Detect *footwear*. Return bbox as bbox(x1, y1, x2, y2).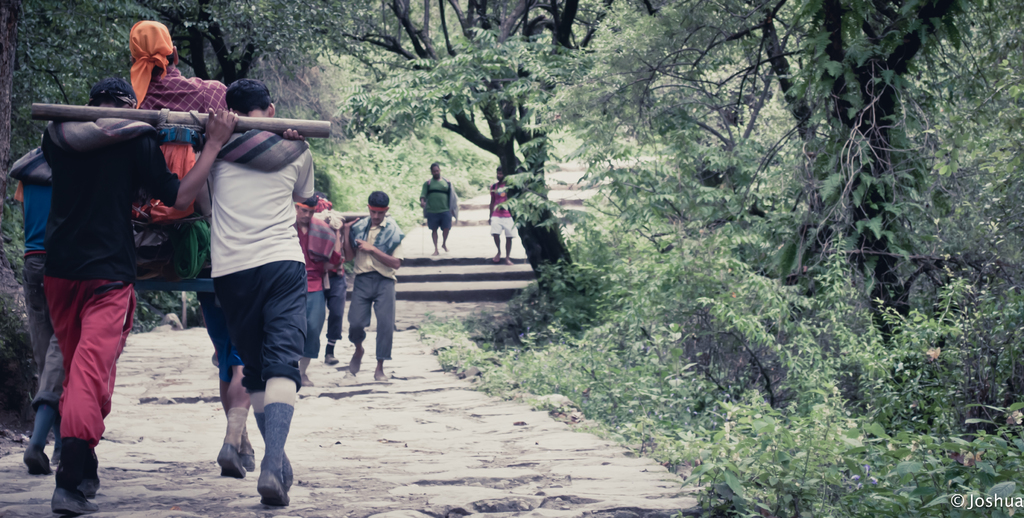
bbox(303, 371, 318, 386).
